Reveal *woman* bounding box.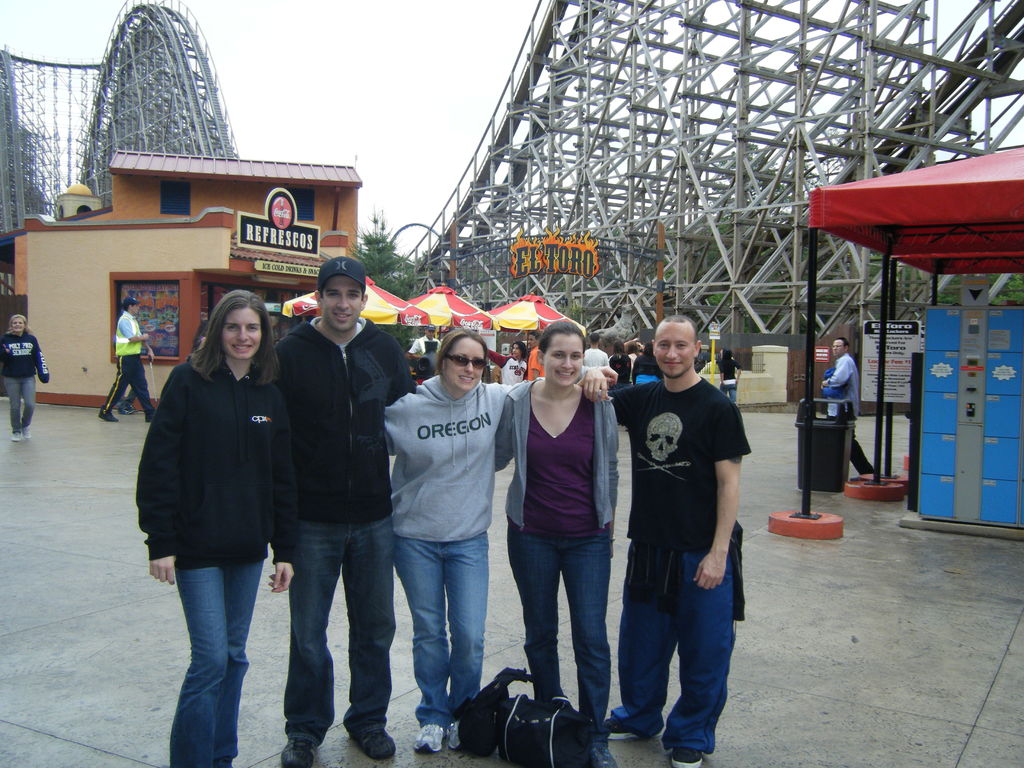
Revealed: (372,329,621,755).
